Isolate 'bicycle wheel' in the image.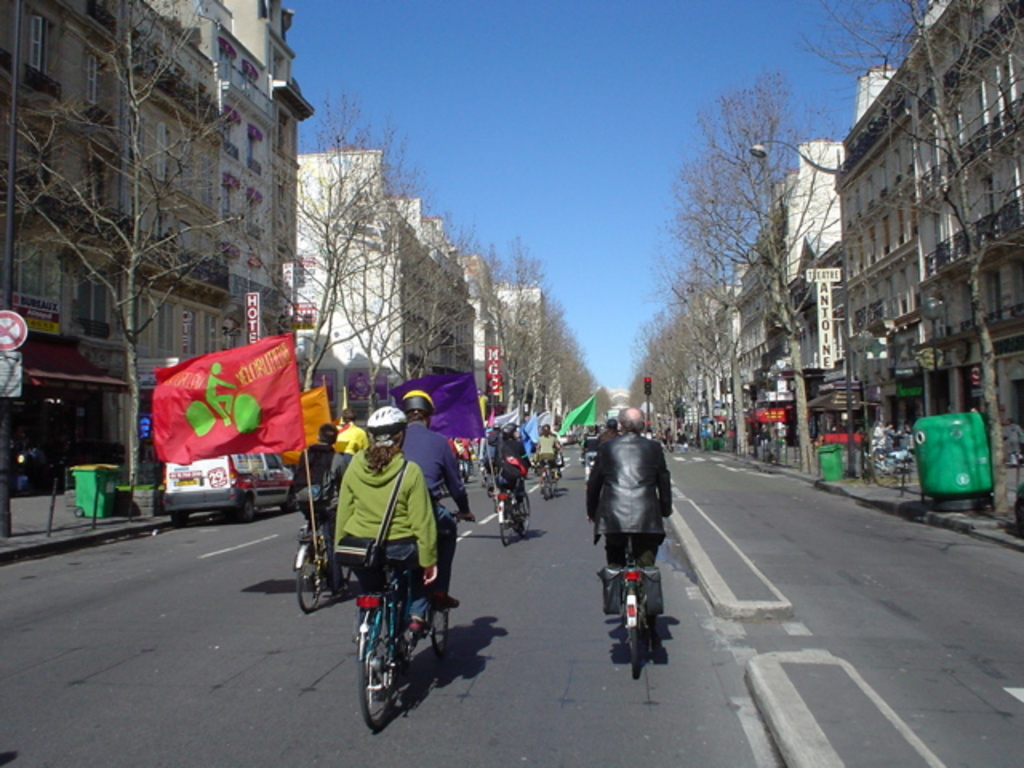
Isolated region: [517, 494, 534, 538].
